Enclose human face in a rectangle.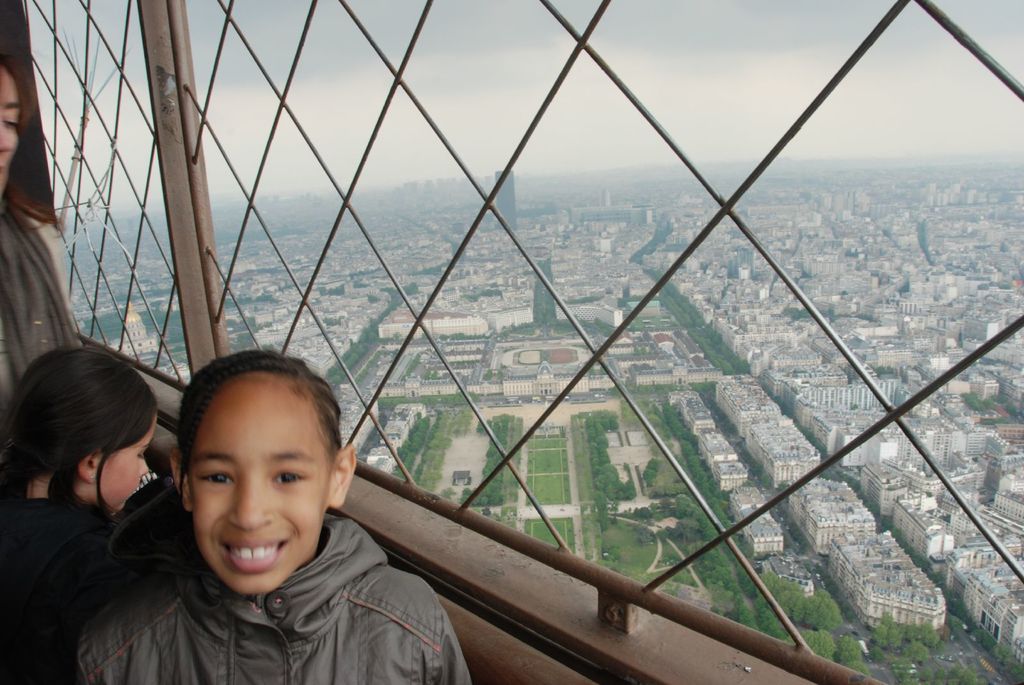
102, 414, 156, 510.
